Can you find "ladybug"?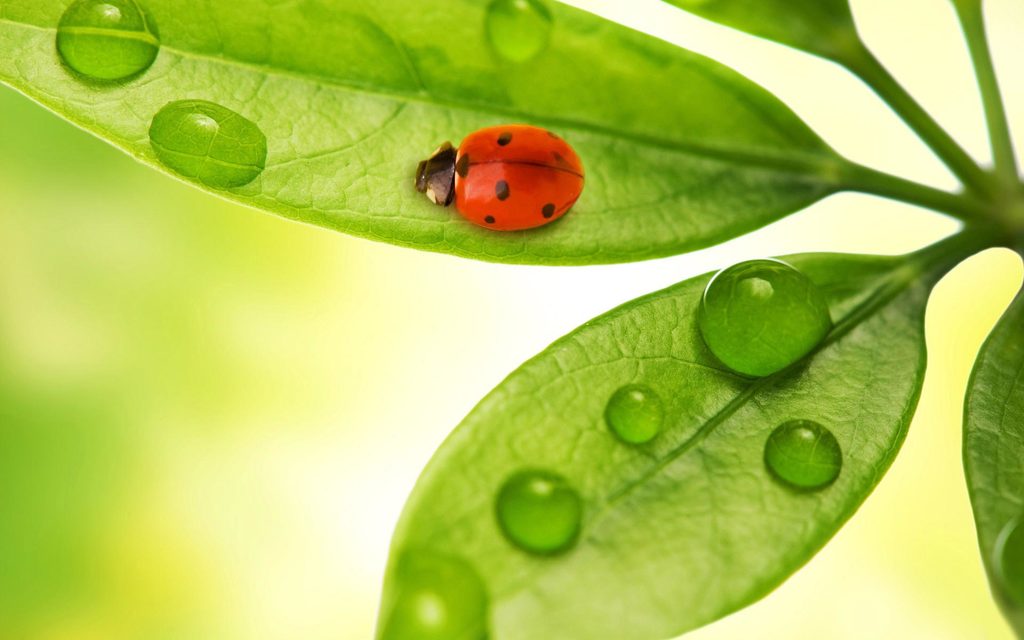
Yes, bounding box: Rect(414, 125, 584, 232).
